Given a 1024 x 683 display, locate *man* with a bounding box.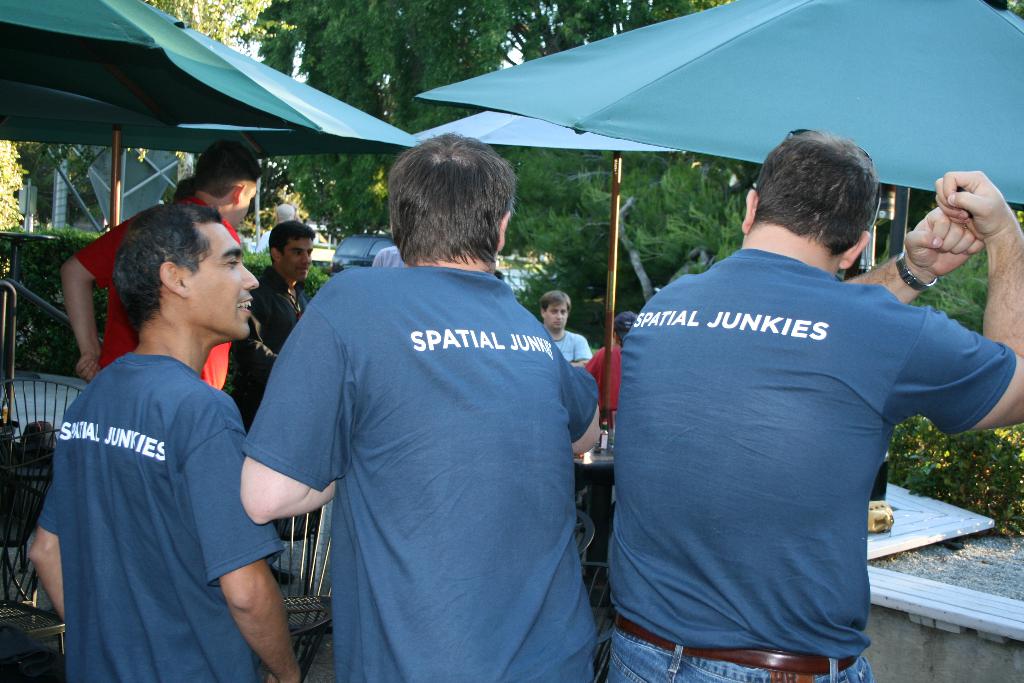
Located: x1=28 y1=195 x2=315 y2=682.
